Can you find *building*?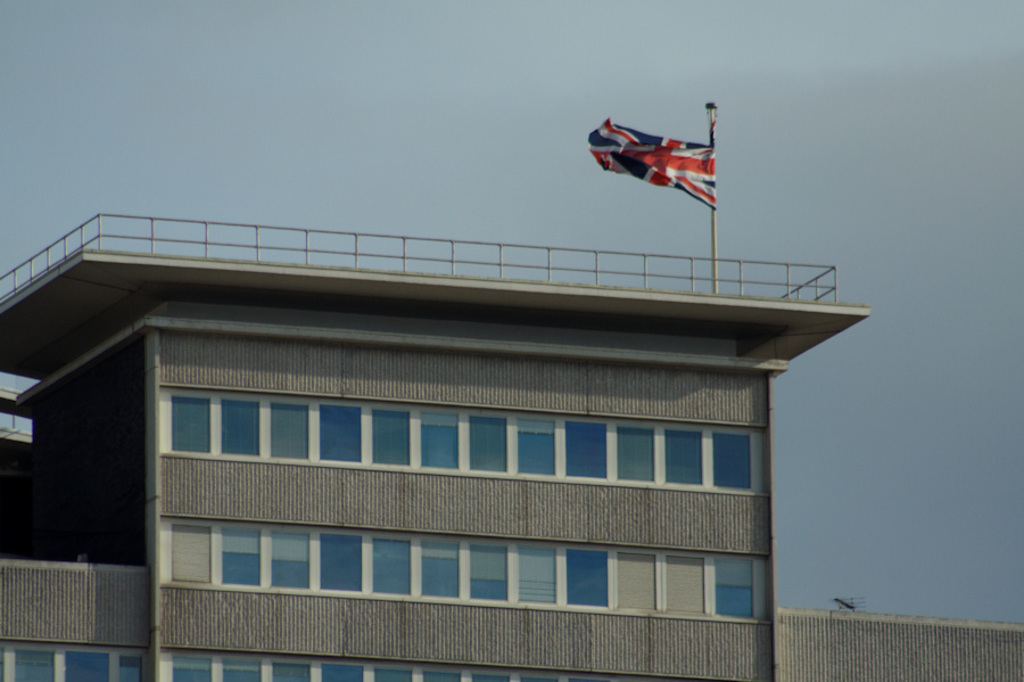
Yes, bounding box: (0, 214, 1023, 681).
